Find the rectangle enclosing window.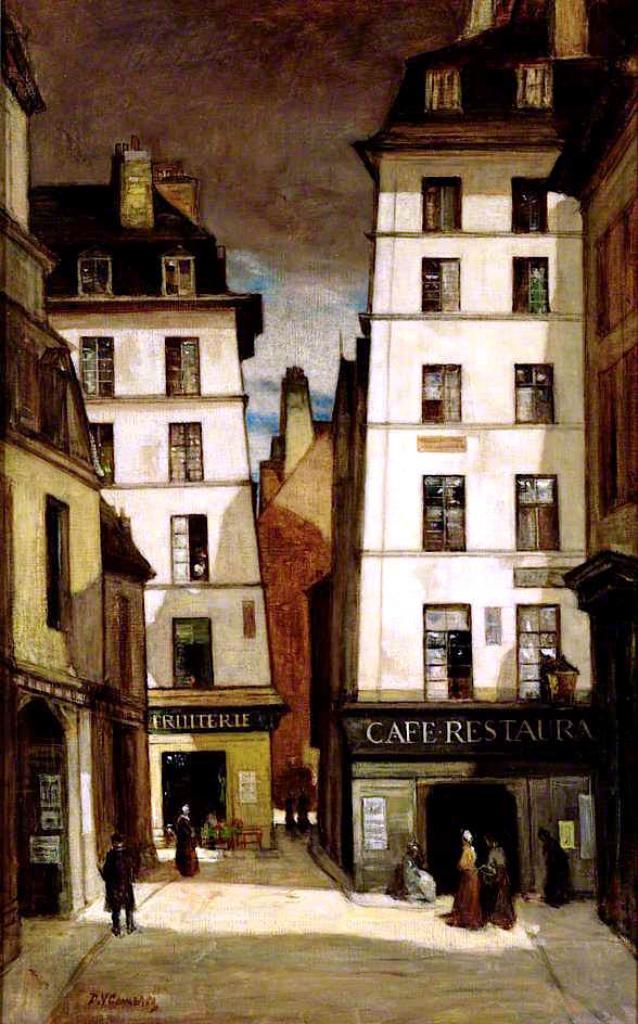
(84,336,114,399).
